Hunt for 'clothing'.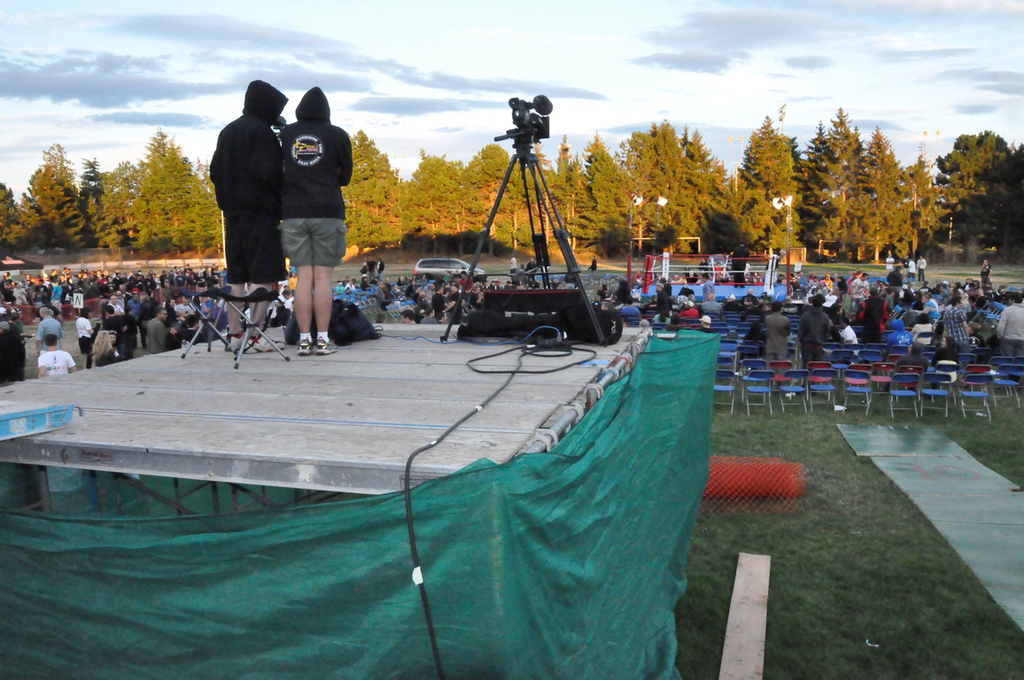
Hunted down at bbox=[93, 349, 116, 367].
